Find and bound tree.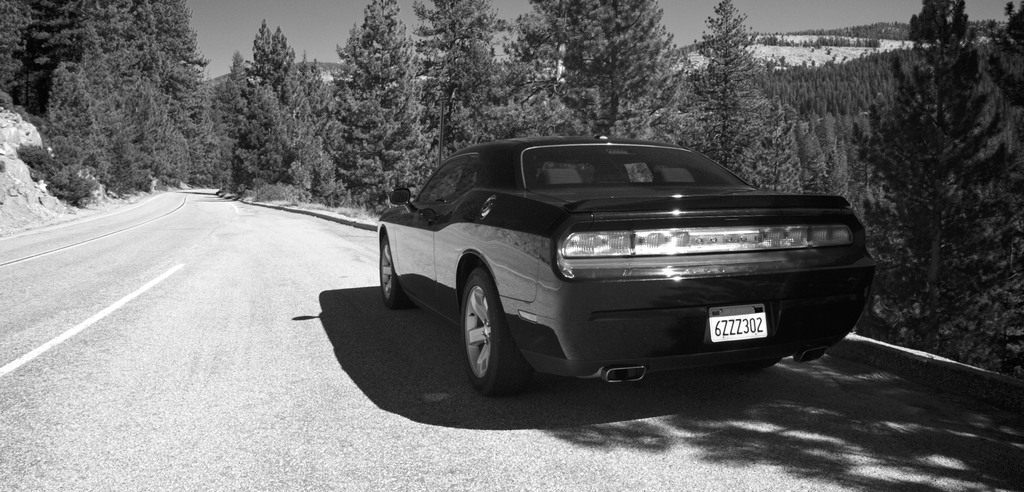
Bound: [961,0,1023,358].
